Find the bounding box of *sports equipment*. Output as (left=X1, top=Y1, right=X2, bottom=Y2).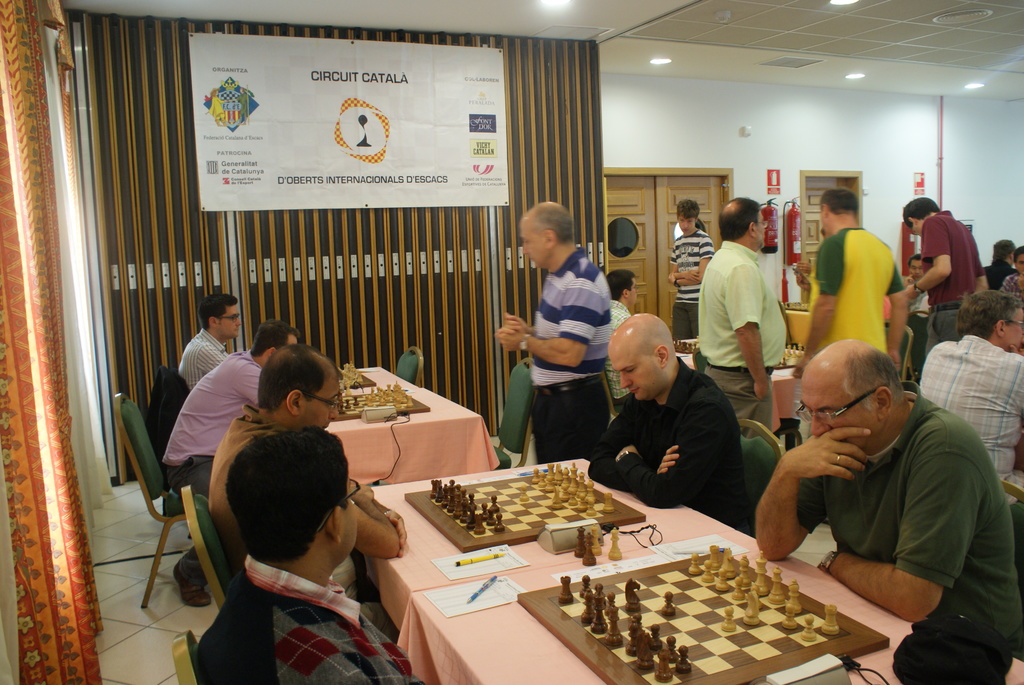
(left=588, top=524, right=601, bottom=553).
